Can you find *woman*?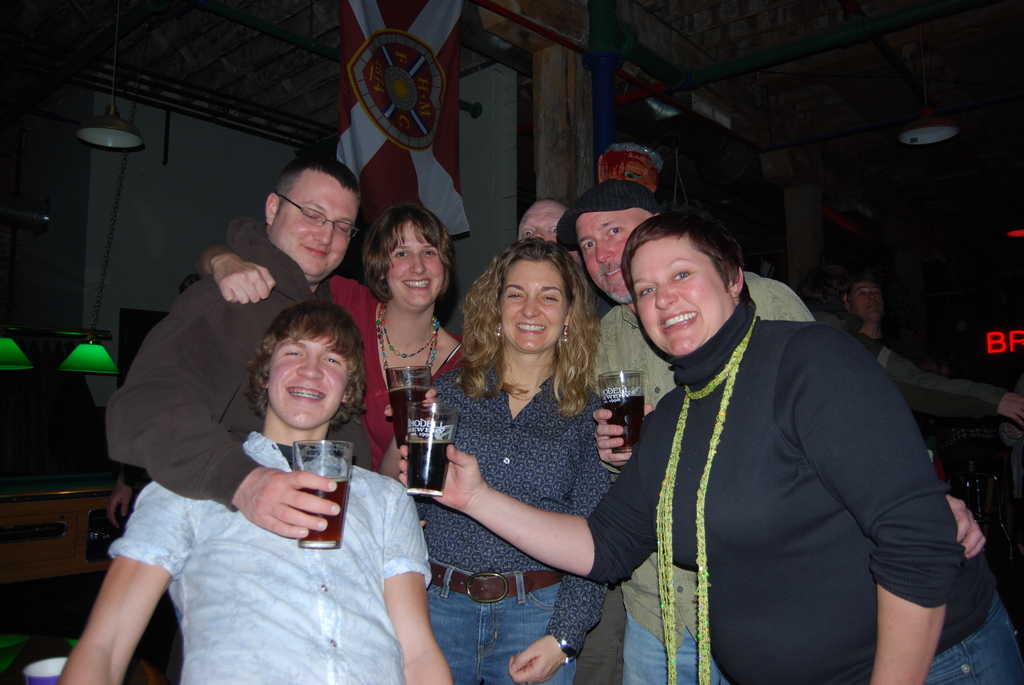
Yes, bounding box: <region>514, 200, 618, 324</region>.
